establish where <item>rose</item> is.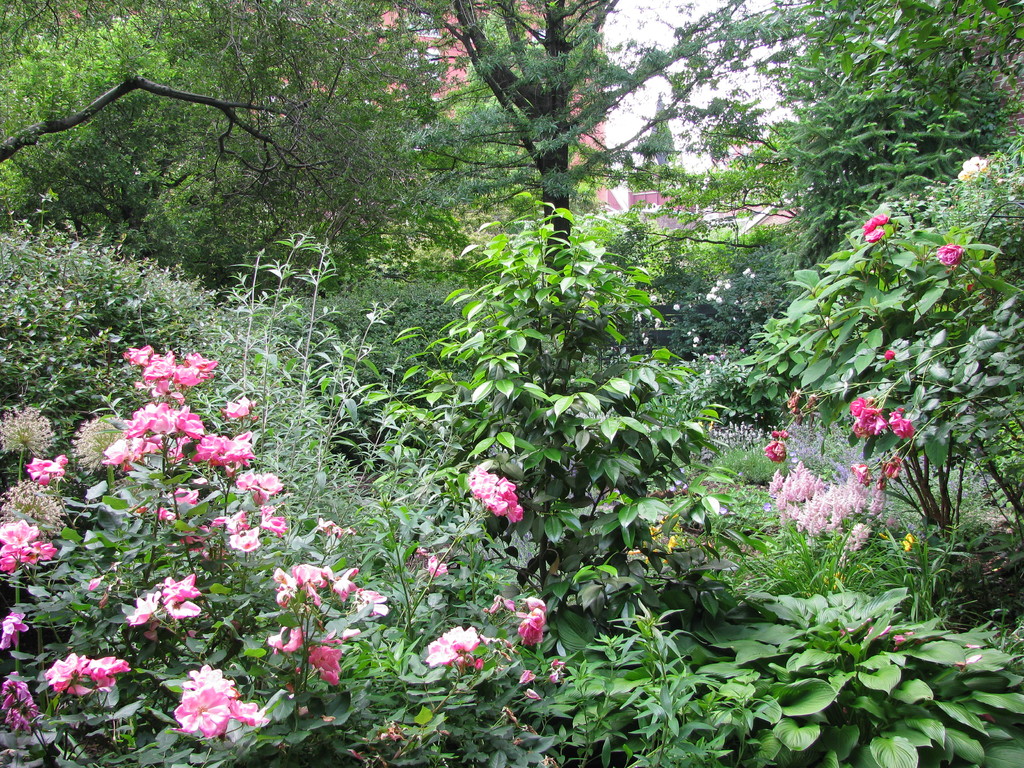
Established at box=[873, 214, 888, 223].
